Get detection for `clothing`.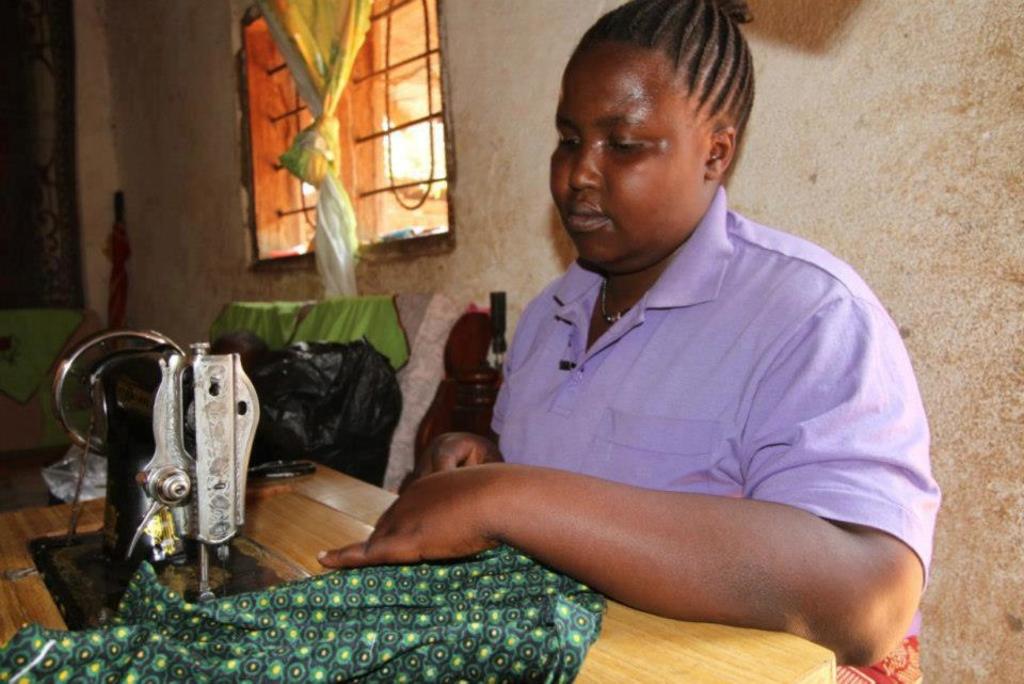
Detection: <bbox>492, 186, 937, 683</bbox>.
